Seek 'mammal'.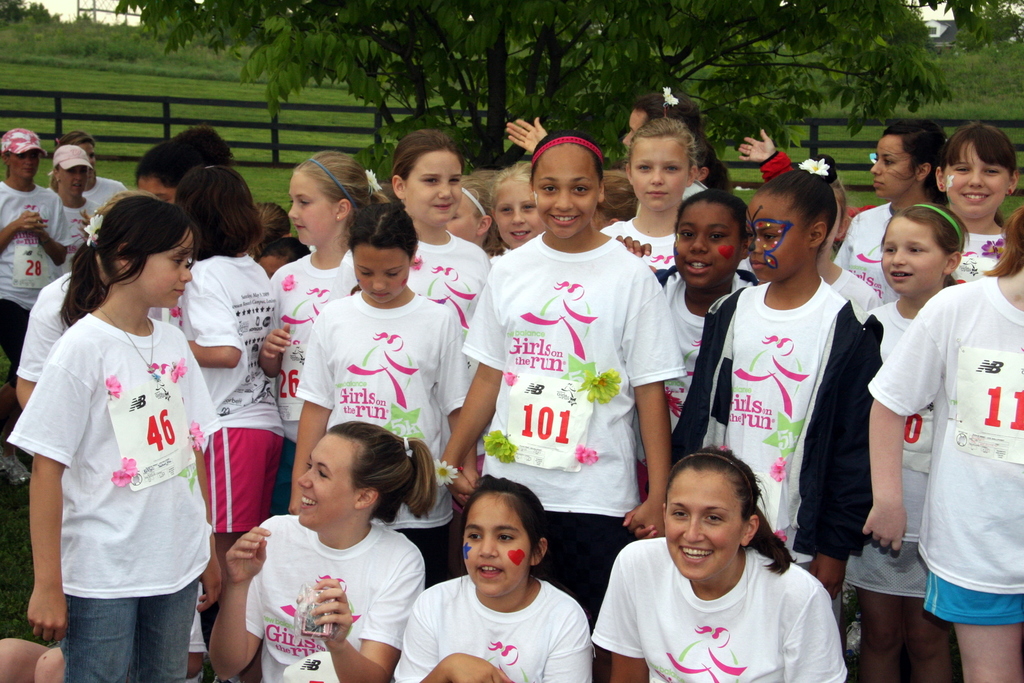
{"left": 686, "top": 138, "right": 710, "bottom": 205}.
